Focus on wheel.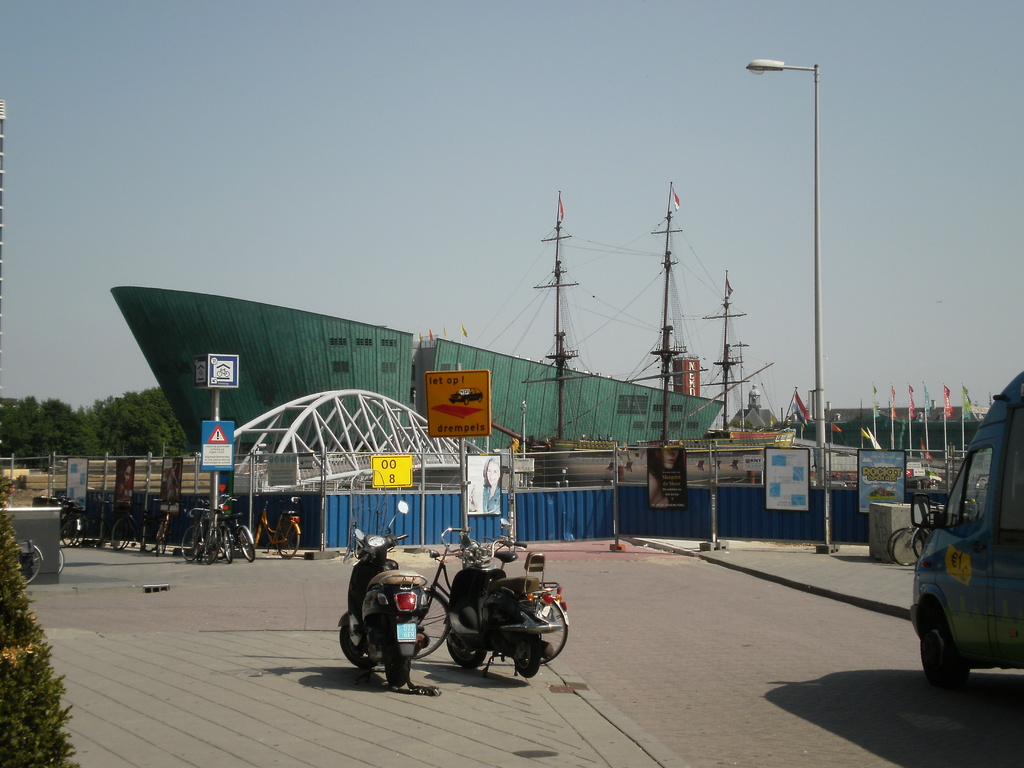
Focused at (x1=340, y1=624, x2=377, y2=669).
